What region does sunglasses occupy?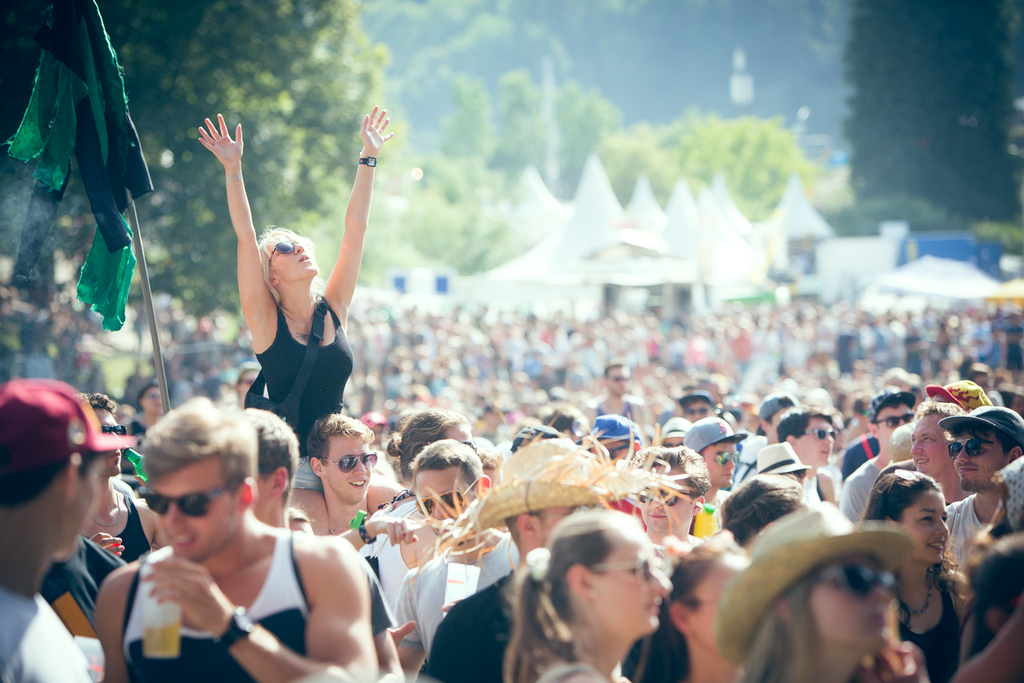
x1=323 y1=455 x2=379 y2=472.
